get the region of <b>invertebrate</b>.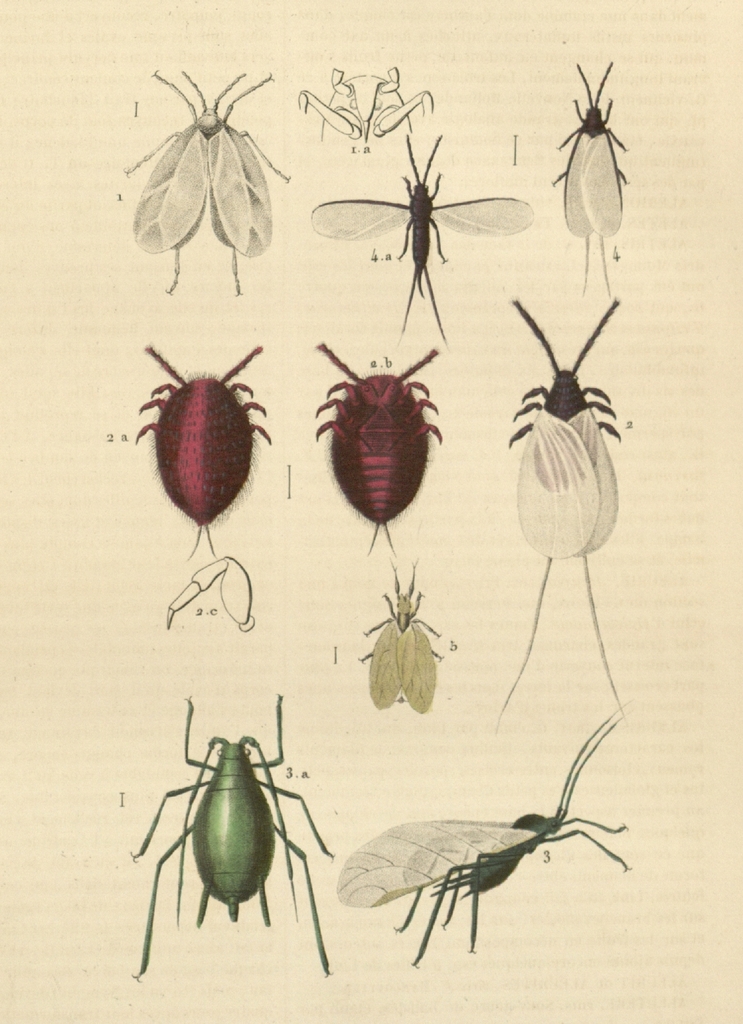
(124, 71, 294, 299).
